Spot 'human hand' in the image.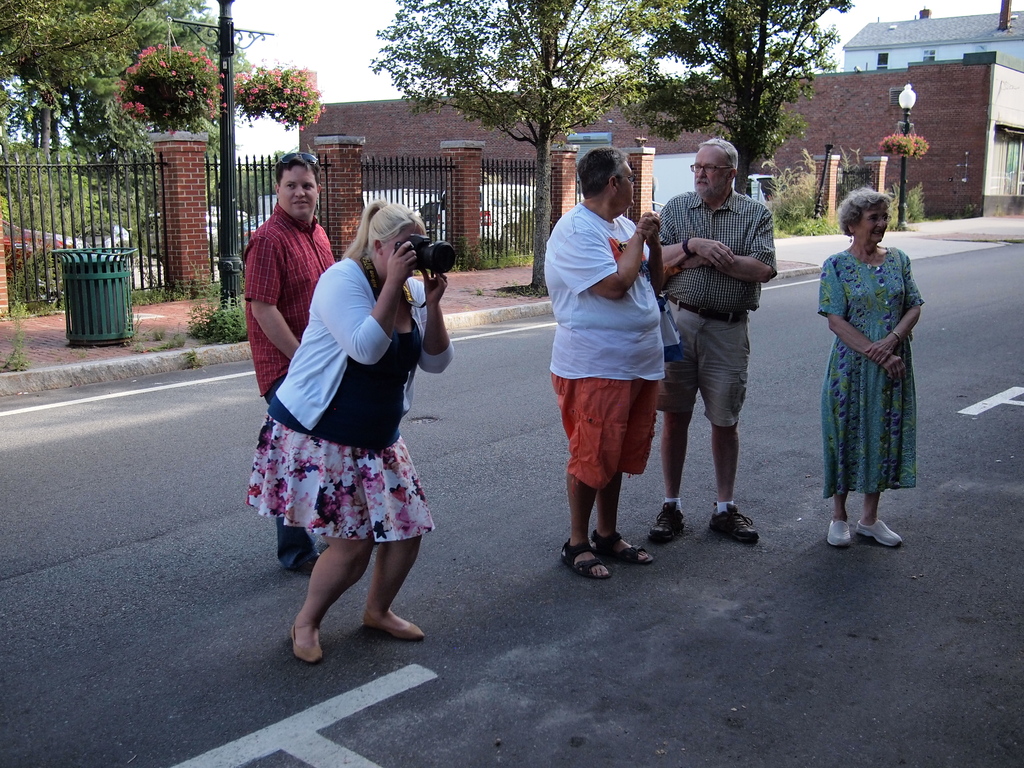
'human hand' found at <bbox>682, 253, 708, 269</bbox>.
